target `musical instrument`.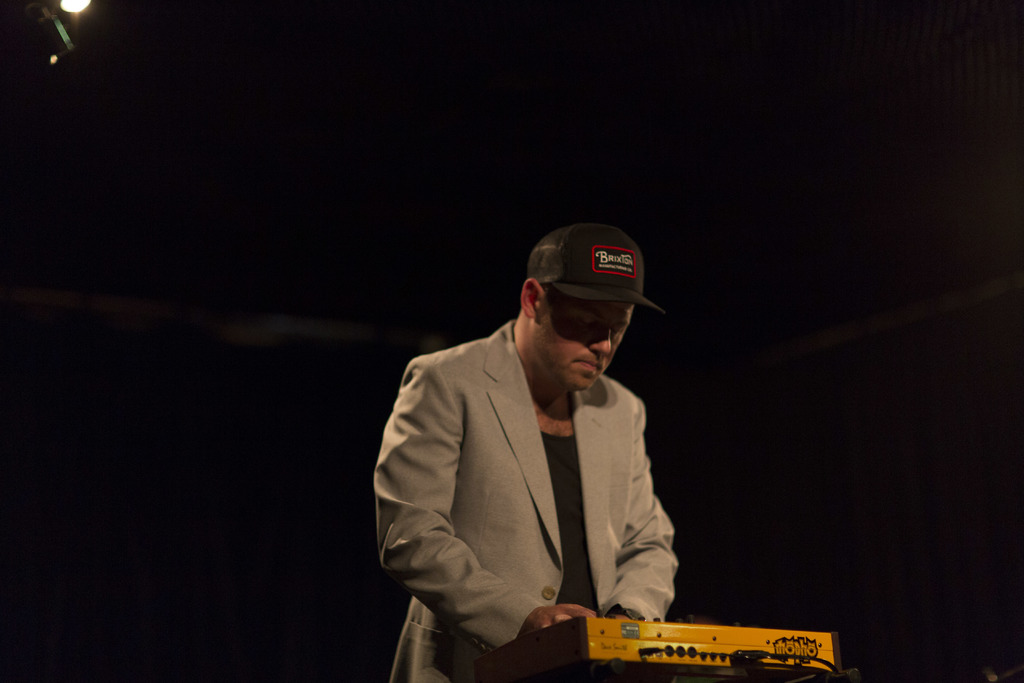
Target region: [left=466, top=614, right=839, bottom=682].
